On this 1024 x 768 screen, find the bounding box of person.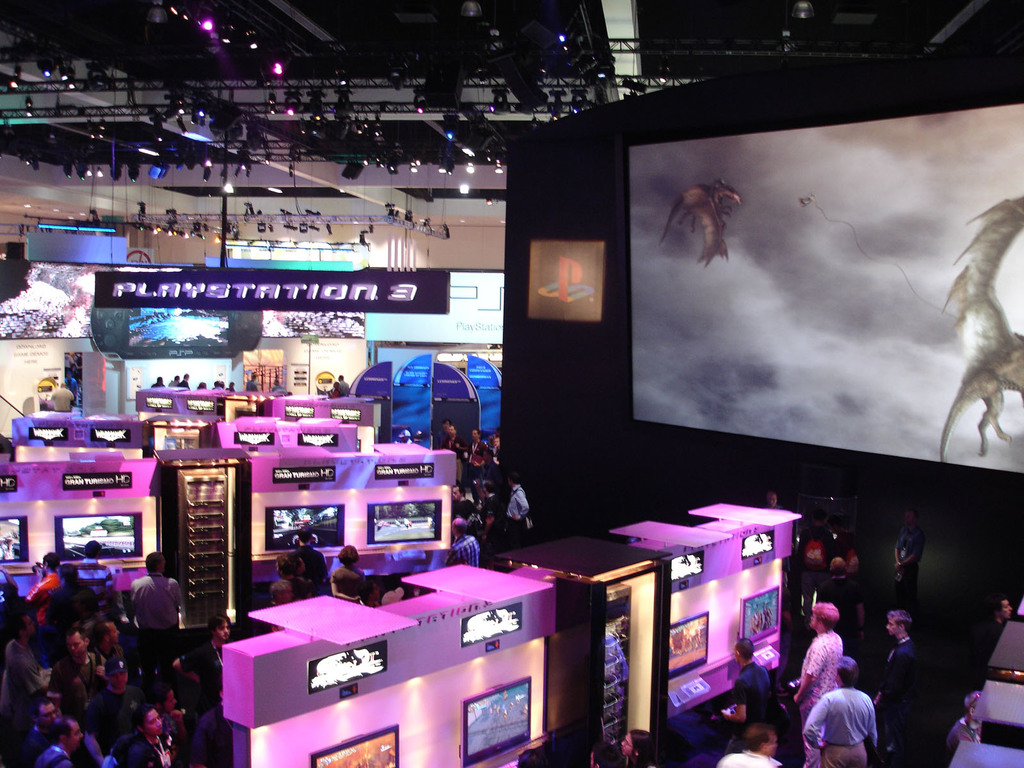
Bounding box: 45/623/101/676.
